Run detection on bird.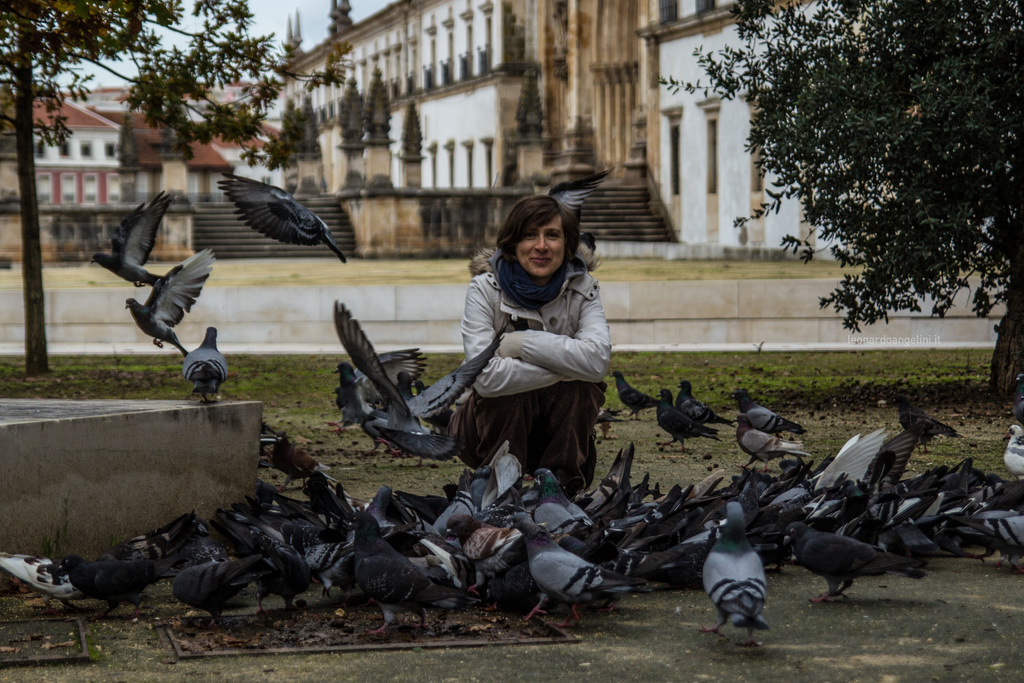
Result: <bbox>1000, 423, 1023, 481</bbox>.
